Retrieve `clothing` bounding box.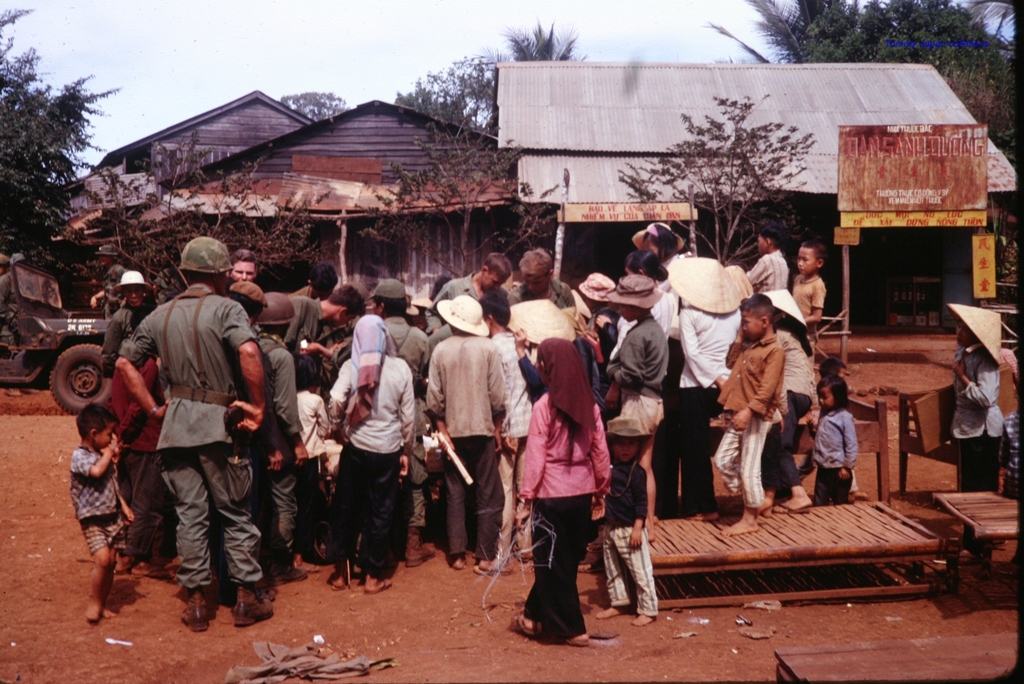
Bounding box: <region>680, 305, 739, 517</region>.
